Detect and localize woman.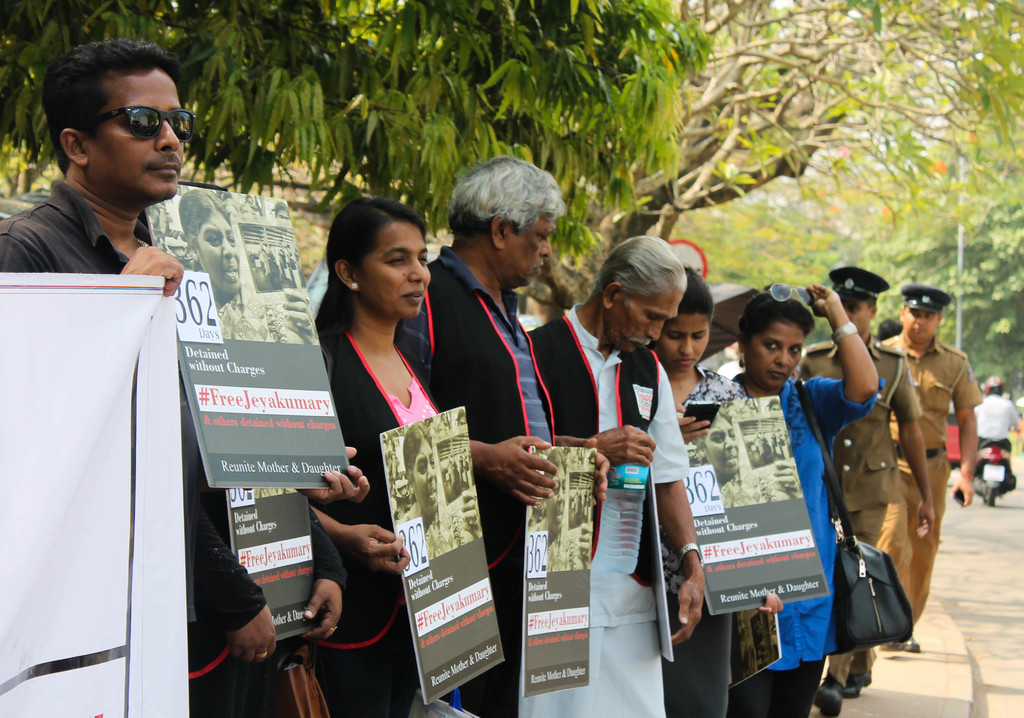
Localized at <region>529, 448, 580, 572</region>.
